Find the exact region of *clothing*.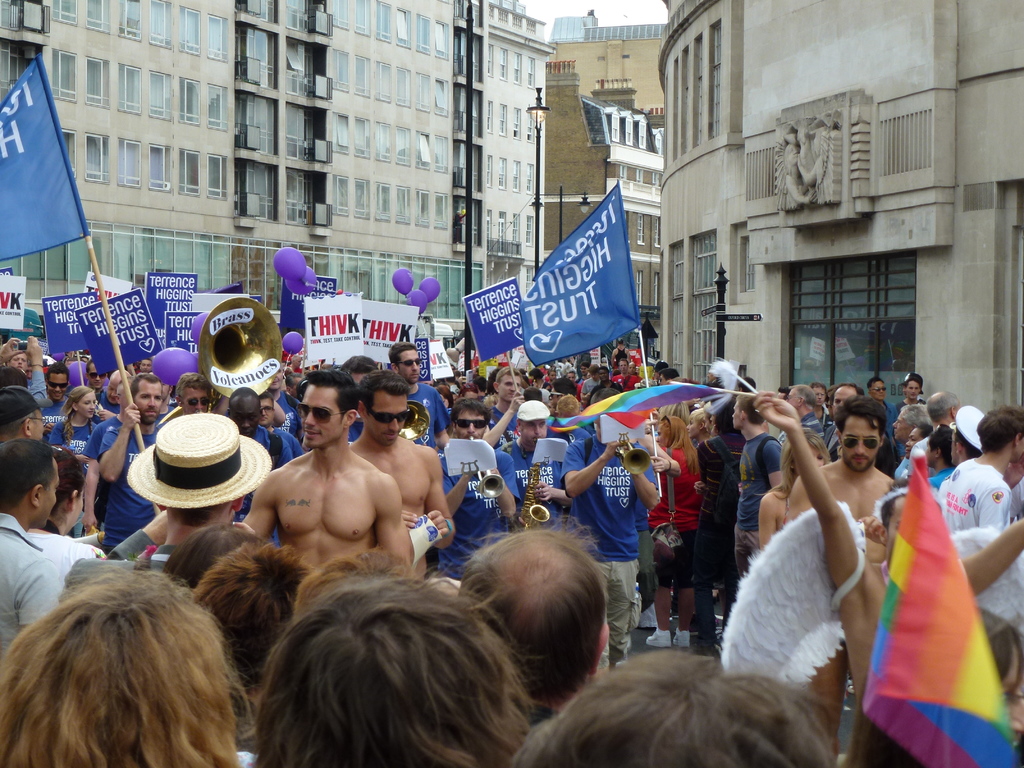
Exact region: left=31, top=399, right=68, bottom=468.
